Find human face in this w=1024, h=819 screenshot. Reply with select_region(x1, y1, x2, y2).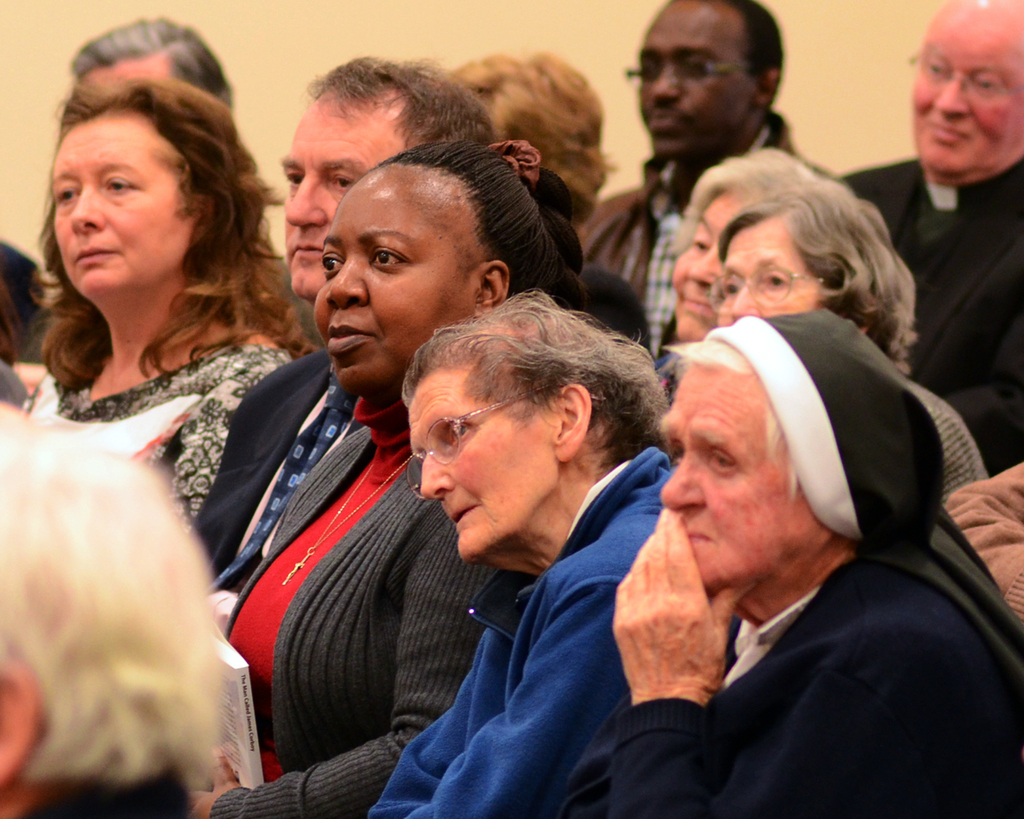
select_region(278, 90, 403, 294).
